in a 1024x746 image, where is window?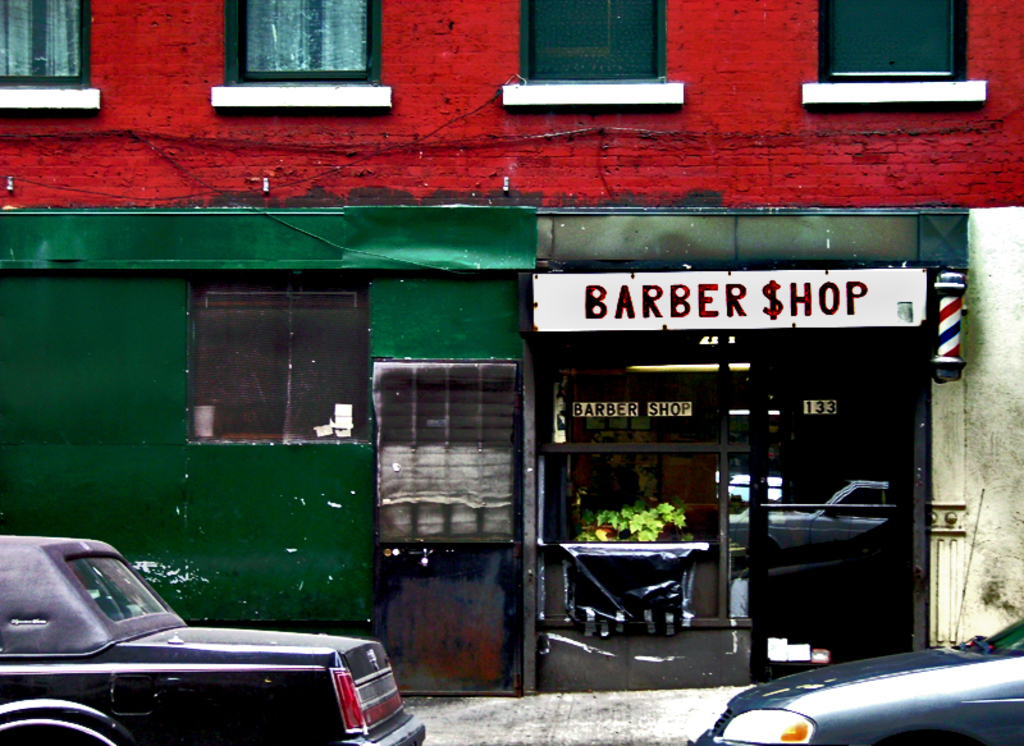
(x1=183, y1=273, x2=376, y2=443).
